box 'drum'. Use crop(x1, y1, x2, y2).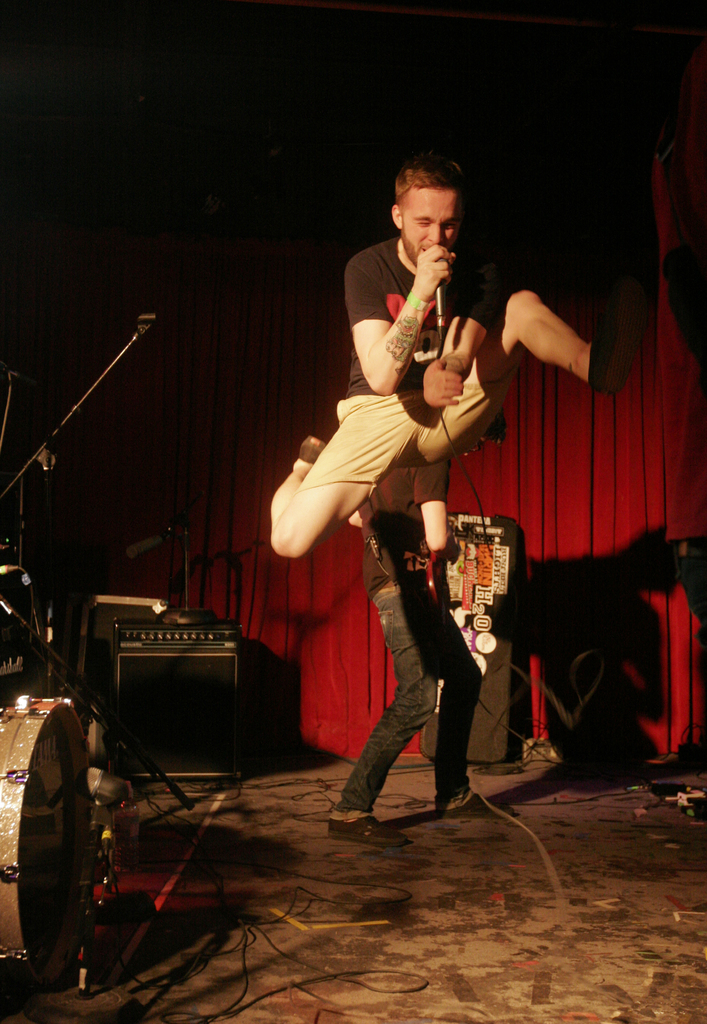
crop(0, 694, 92, 990).
